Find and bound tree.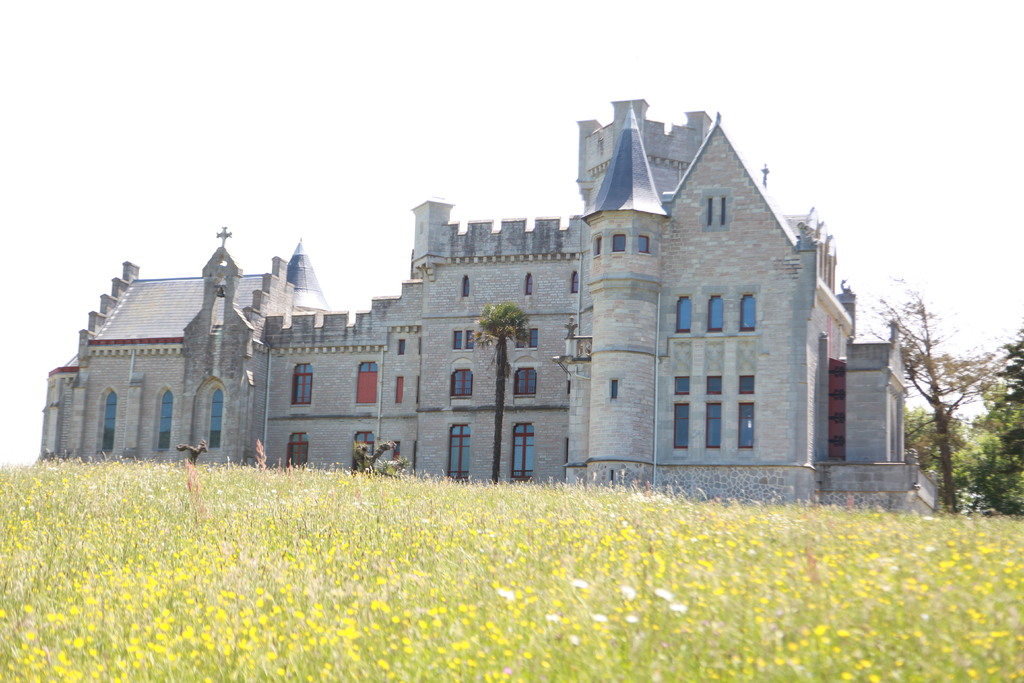
Bound: pyautogui.locateOnScreen(861, 255, 1023, 534).
